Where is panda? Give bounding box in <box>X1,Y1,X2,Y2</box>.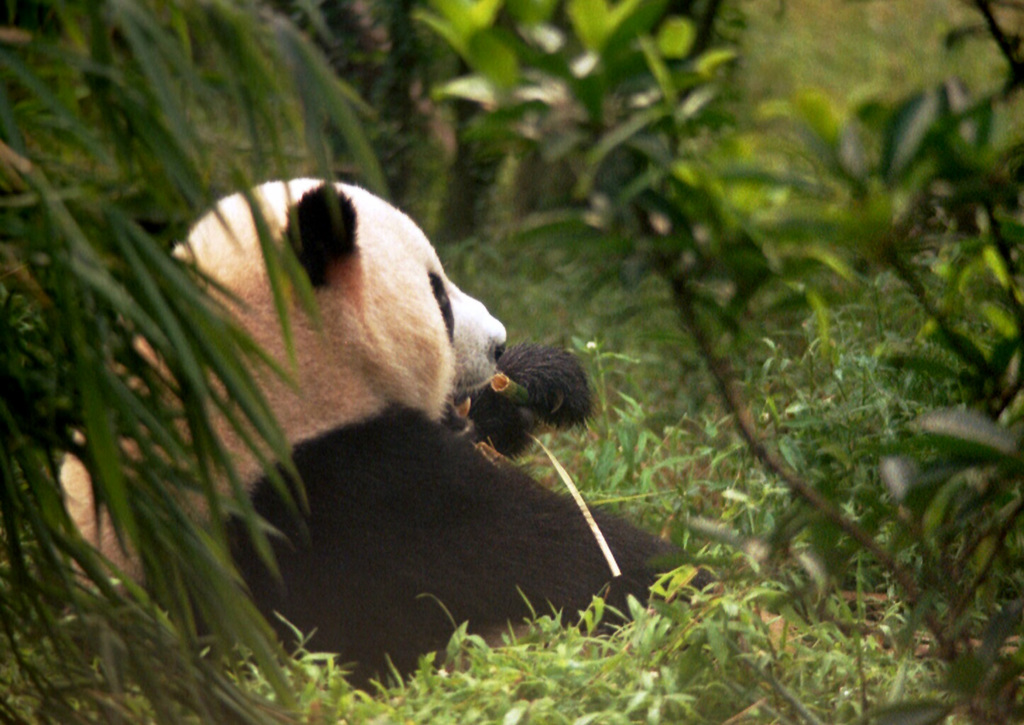
<box>62,169,719,695</box>.
